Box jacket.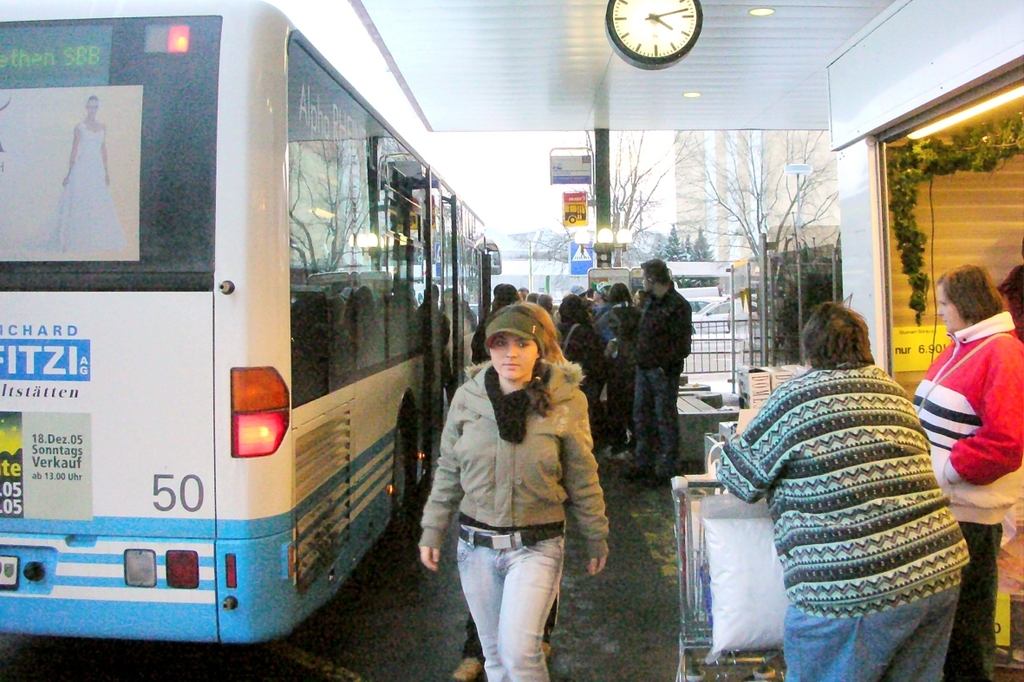
box(436, 310, 610, 569).
